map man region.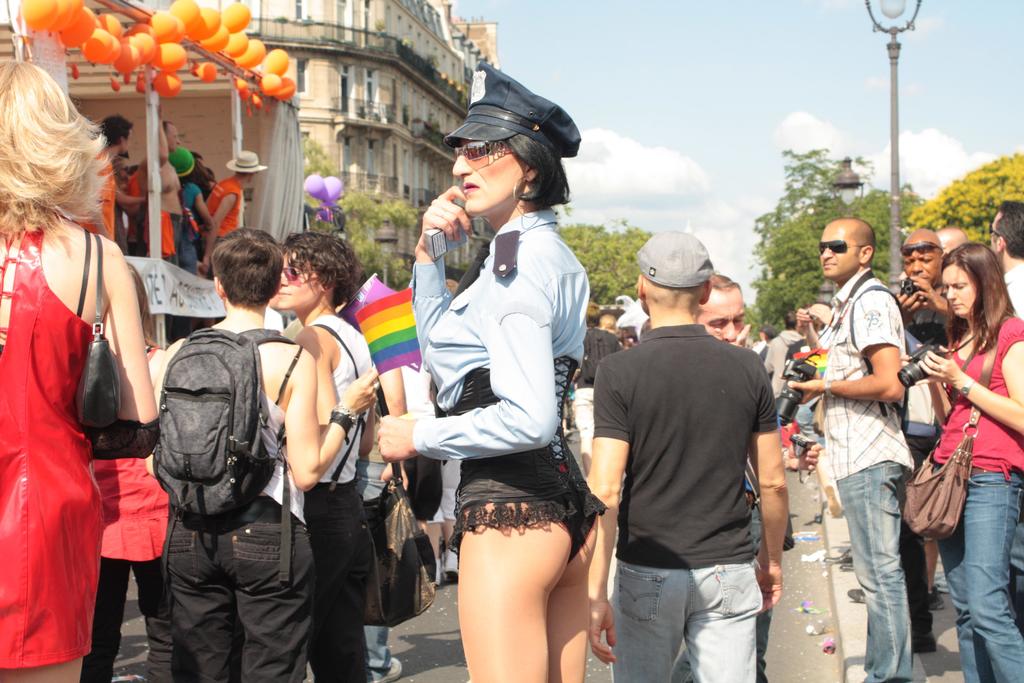
Mapped to bbox=(893, 231, 959, 655).
